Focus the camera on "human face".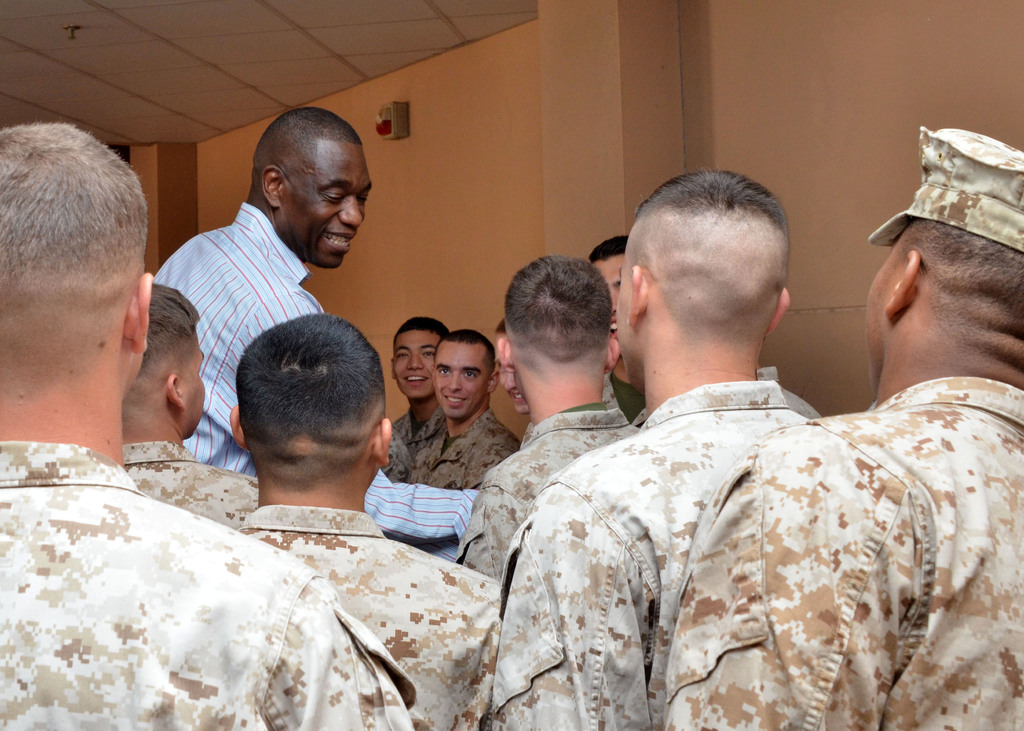
Focus region: (x1=598, y1=257, x2=624, y2=335).
